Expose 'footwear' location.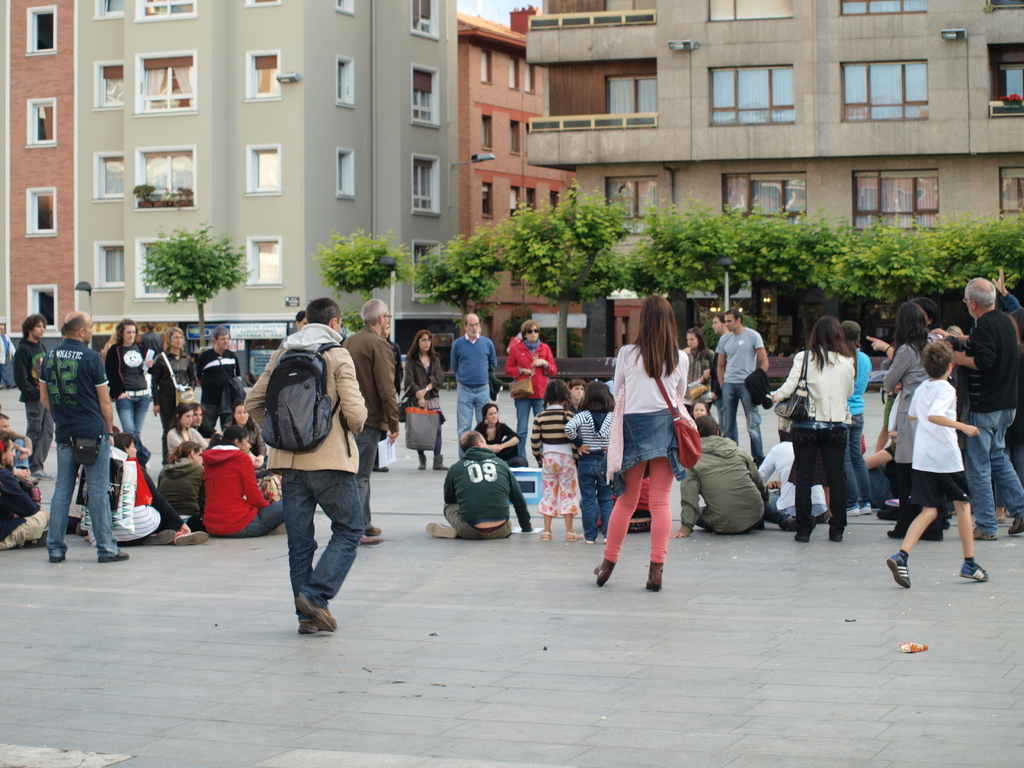
Exposed at (828,532,844,544).
